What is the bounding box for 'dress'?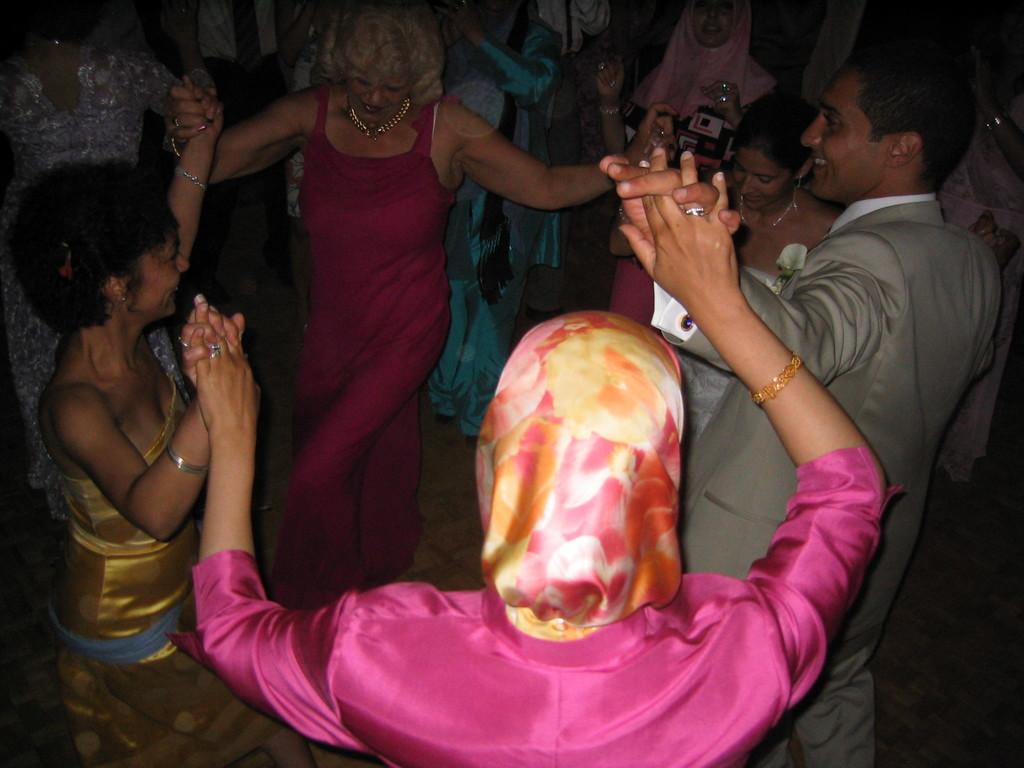
select_region(0, 40, 184, 503).
